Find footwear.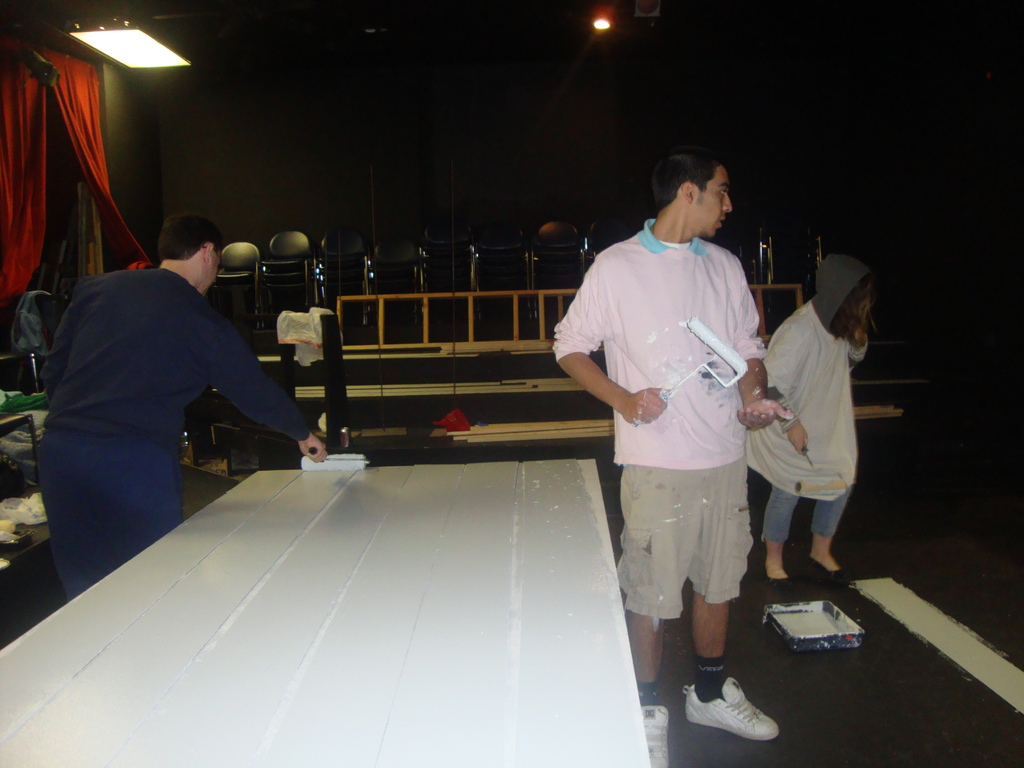
crop(639, 704, 670, 767).
